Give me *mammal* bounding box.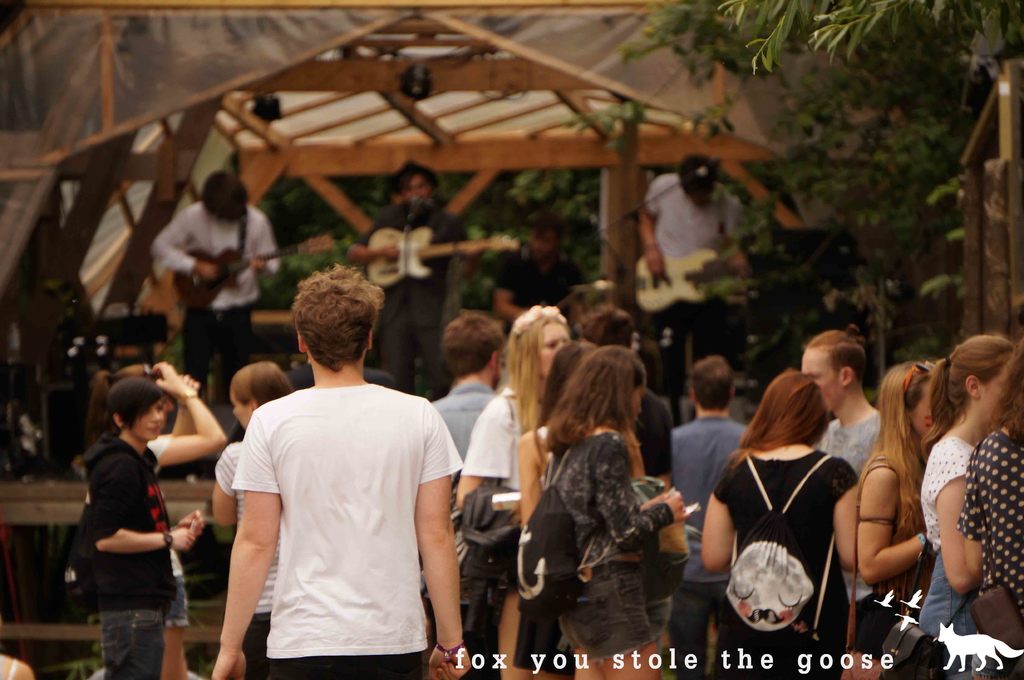
detection(636, 154, 750, 392).
